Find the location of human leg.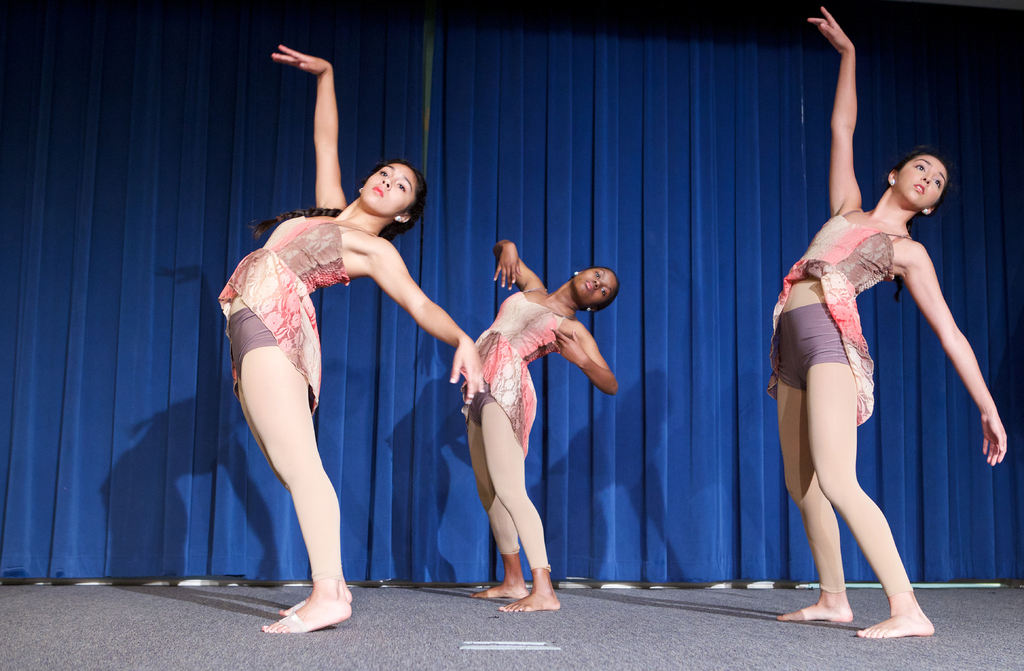
Location: rect(257, 358, 354, 635).
